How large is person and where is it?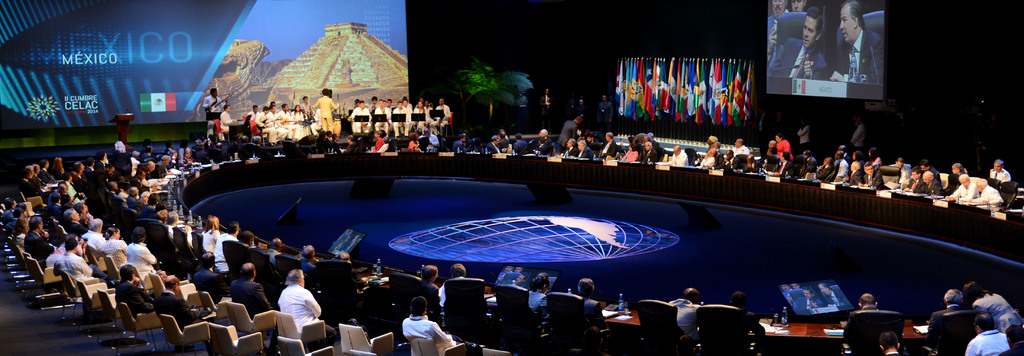
Bounding box: locate(766, 0, 787, 16).
